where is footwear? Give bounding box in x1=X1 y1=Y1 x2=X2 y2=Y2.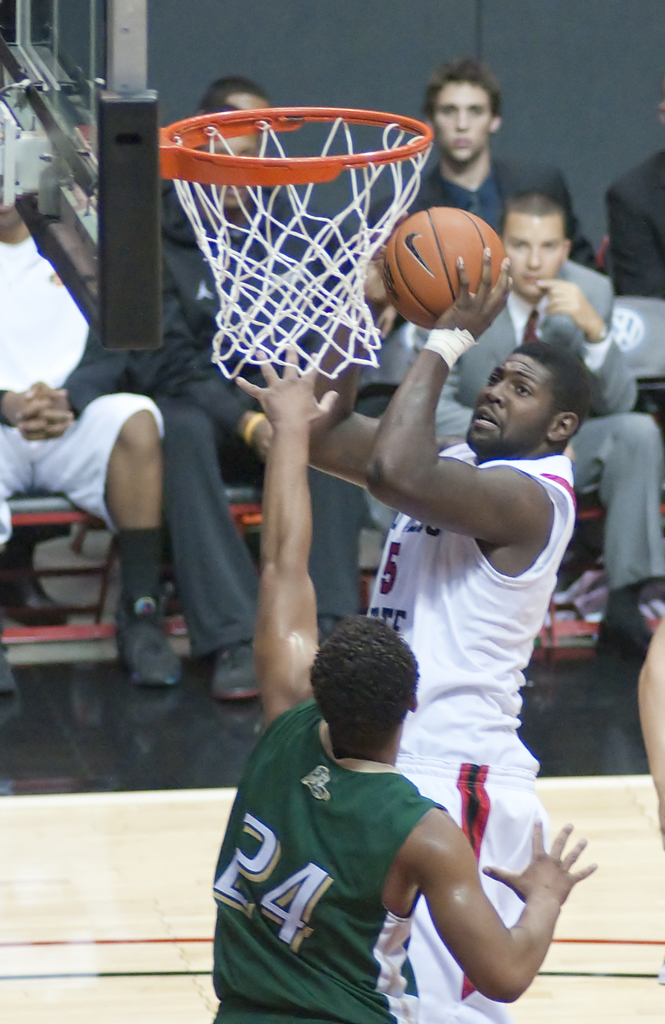
x1=208 y1=637 x2=271 y2=699.
